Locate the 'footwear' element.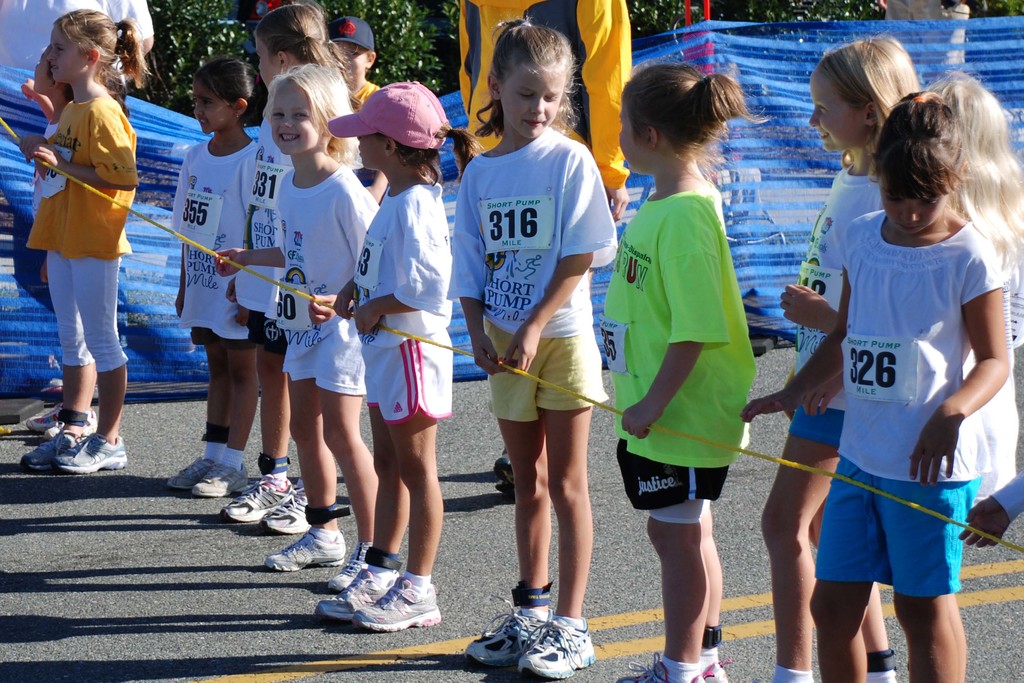
Element bbox: 19, 404, 97, 432.
